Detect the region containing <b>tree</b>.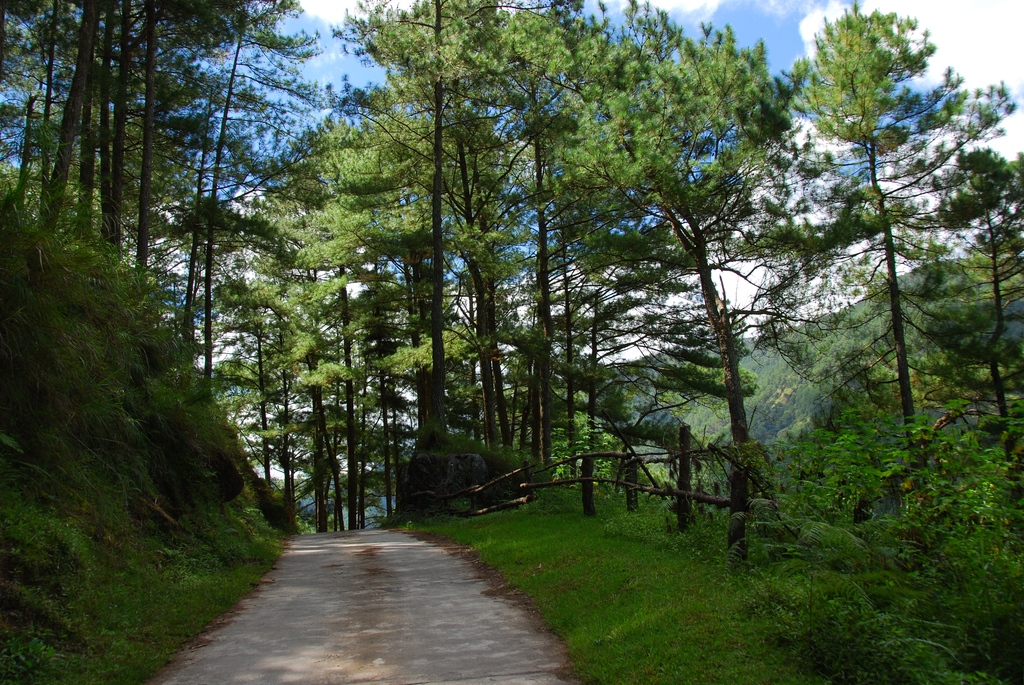
detection(791, 0, 961, 452).
